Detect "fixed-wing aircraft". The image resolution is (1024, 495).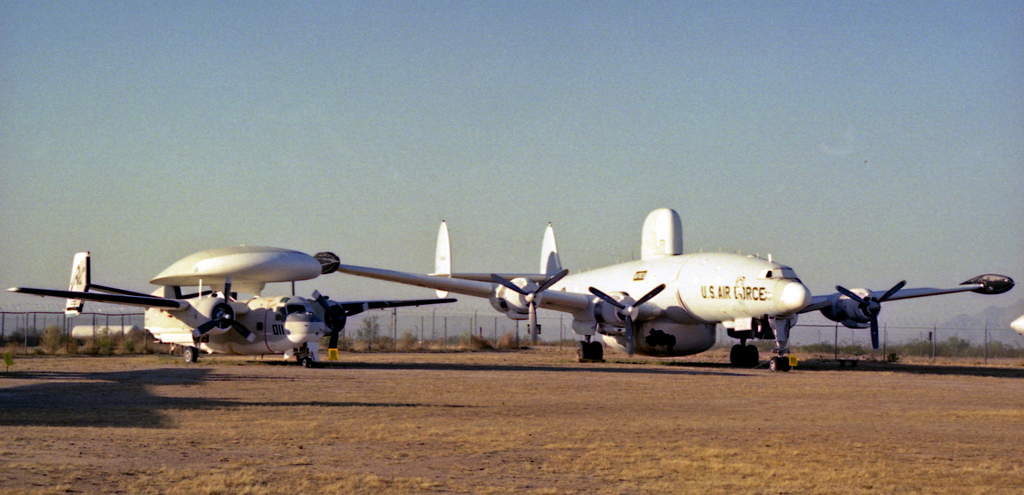
(8,246,462,368).
